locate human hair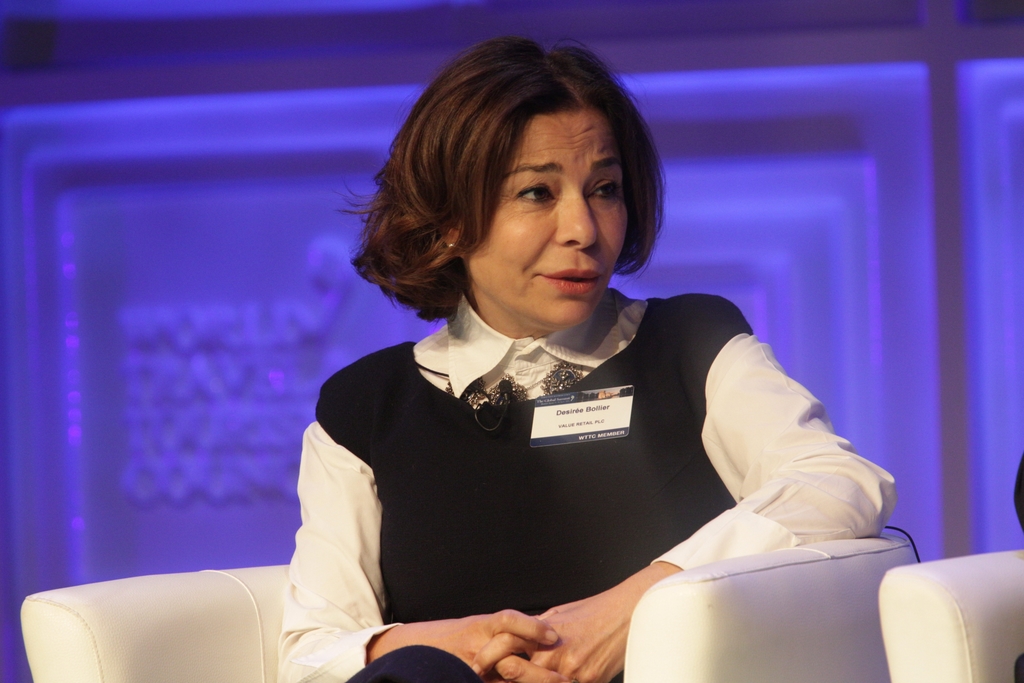
x1=356, y1=72, x2=643, y2=325
